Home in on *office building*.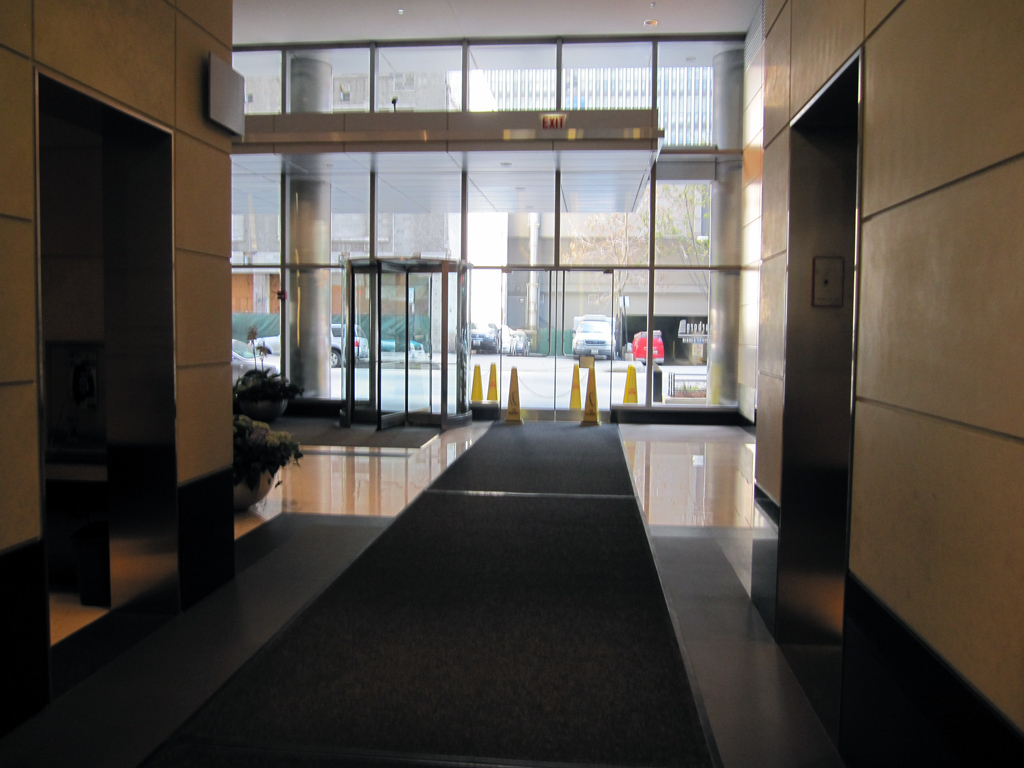
Homed in at 40,0,969,741.
